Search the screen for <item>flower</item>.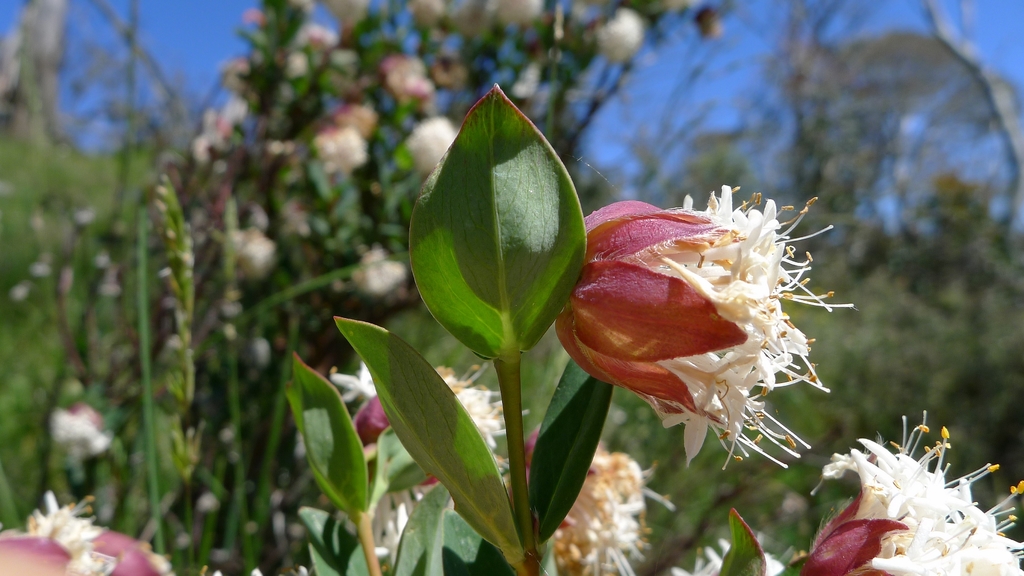
Found at pyautogui.locateOnScreen(811, 400, 1023, 575).
